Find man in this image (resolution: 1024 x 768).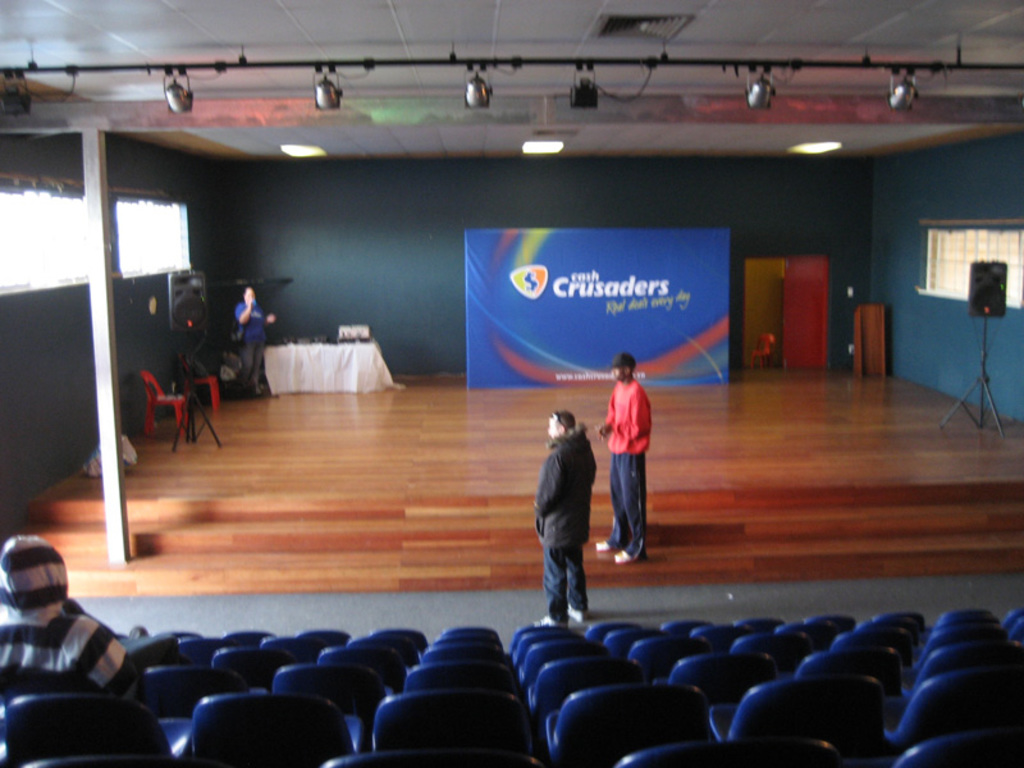
bbox=(522, 397, 588, 616).
